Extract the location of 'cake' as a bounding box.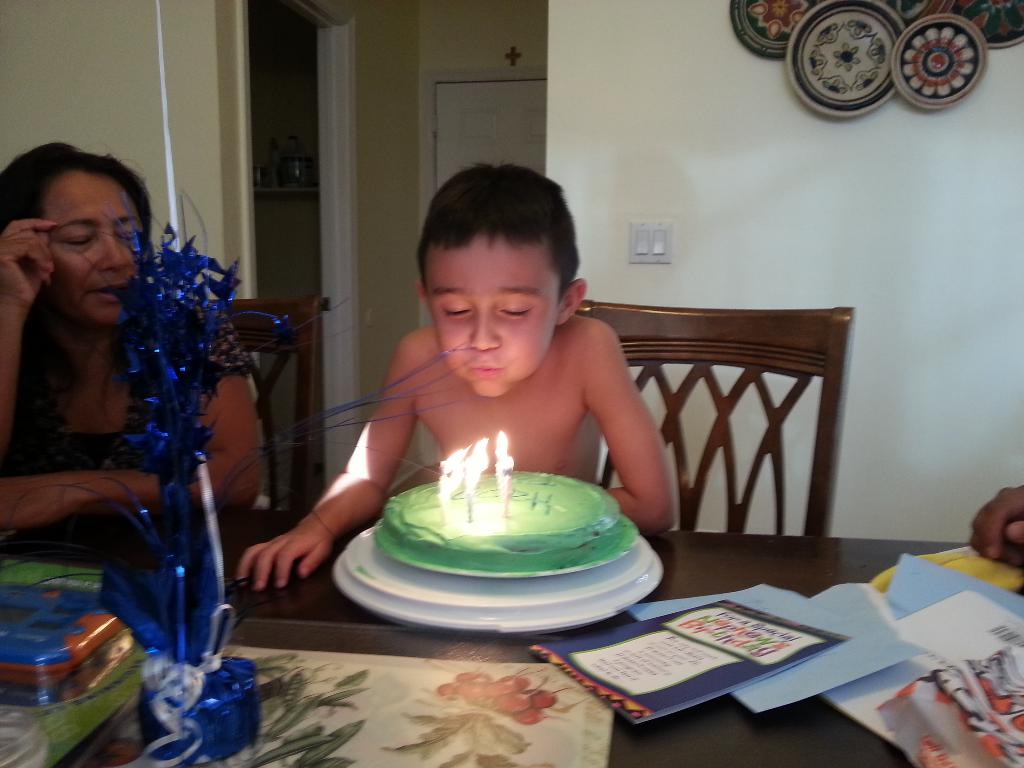
385 474 633 574.
